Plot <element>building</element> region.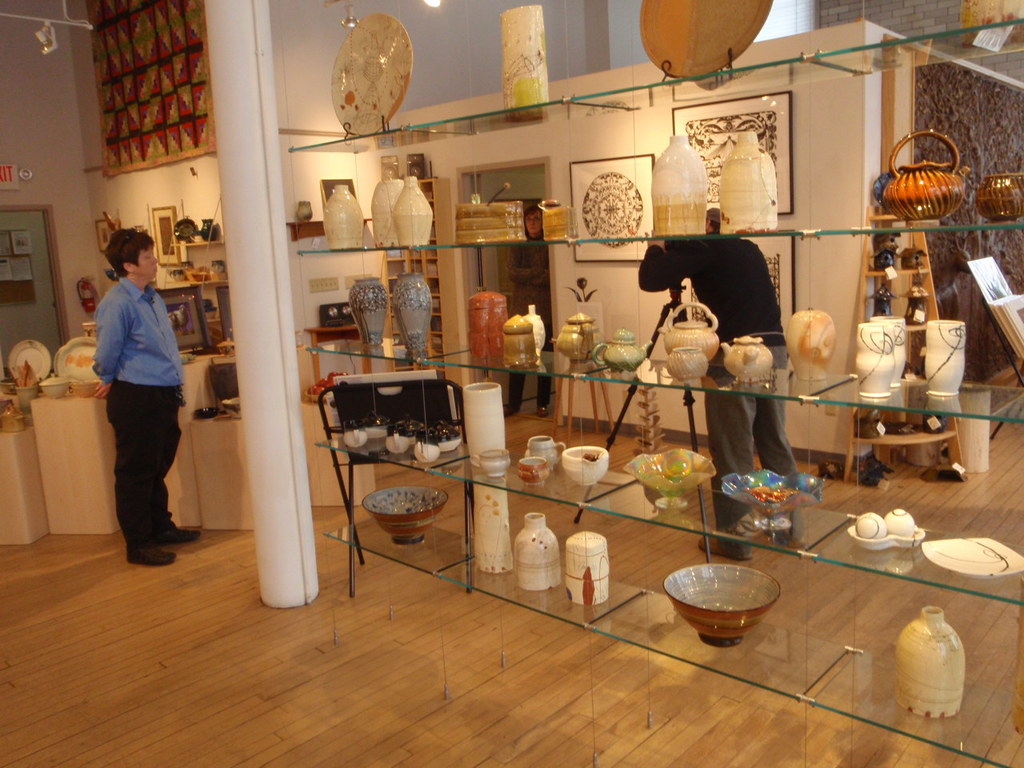
Plotted at (0,0,1023,767).
